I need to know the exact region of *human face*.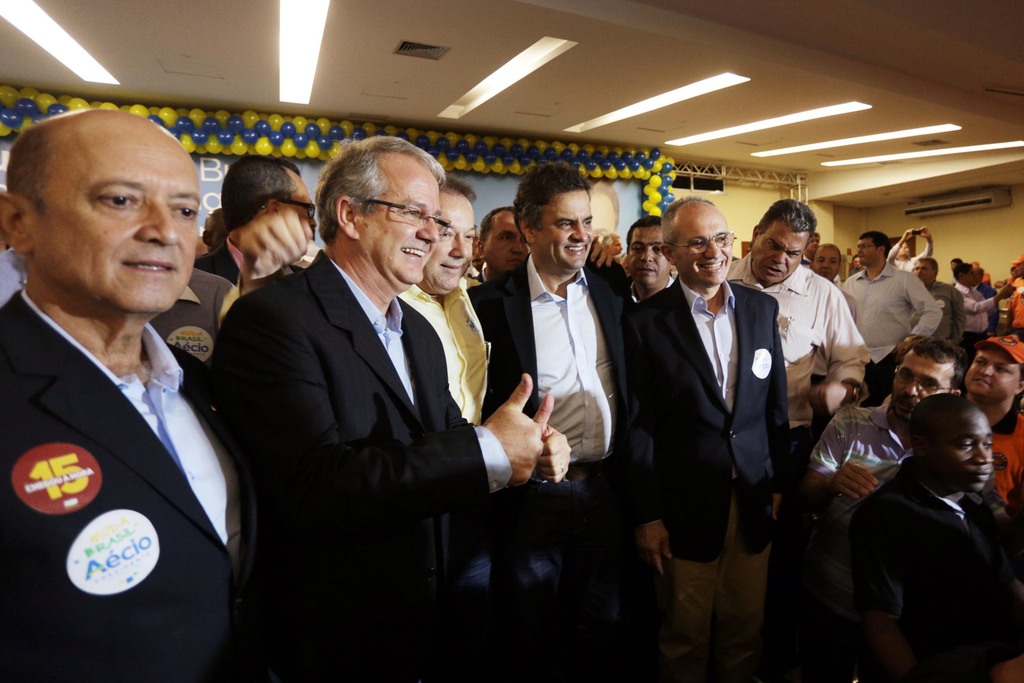
Region: 967, 350, 1018, 401.
